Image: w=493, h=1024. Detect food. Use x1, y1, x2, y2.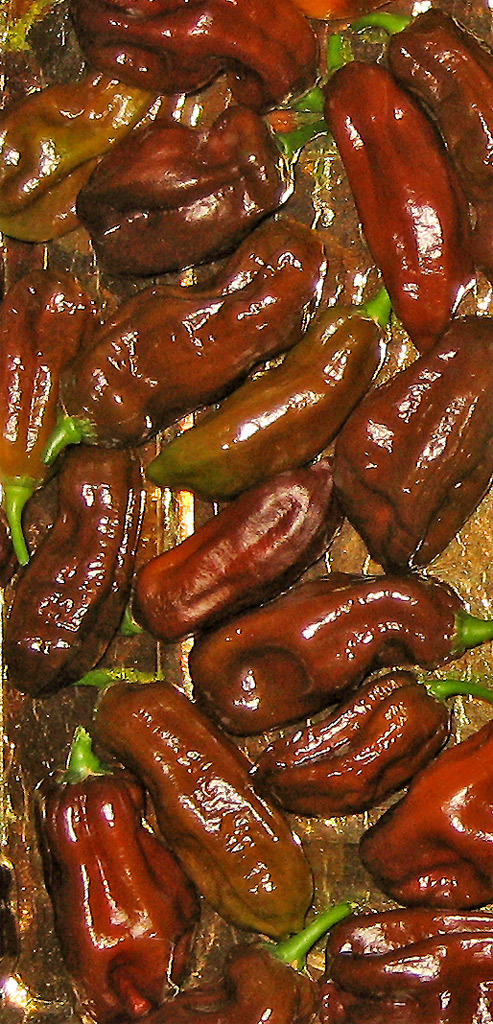
0, 0, 492, 1023.
